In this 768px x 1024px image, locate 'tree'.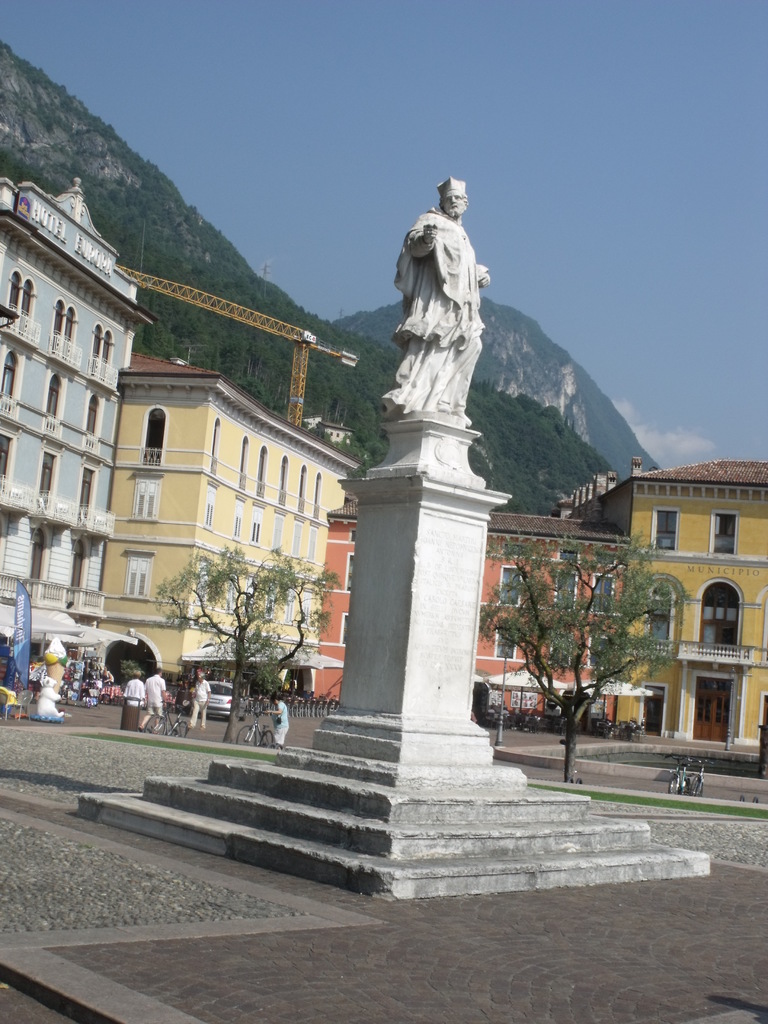
Bounding box: [159, 543, 338, 740].
